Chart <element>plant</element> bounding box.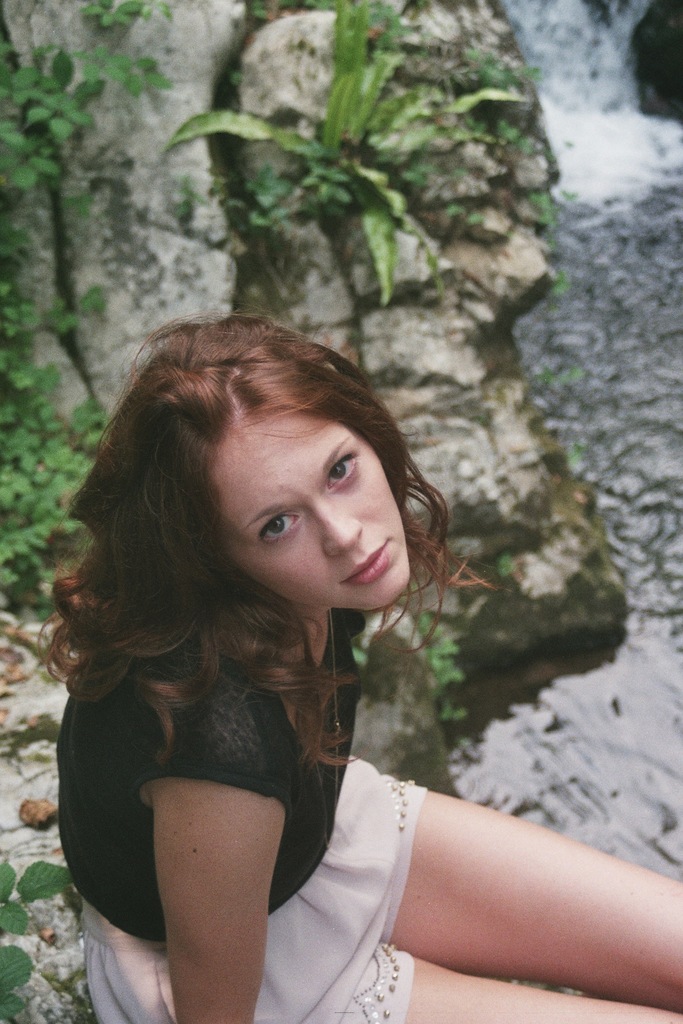
Charted: rect(406, 612, 470, 733).
